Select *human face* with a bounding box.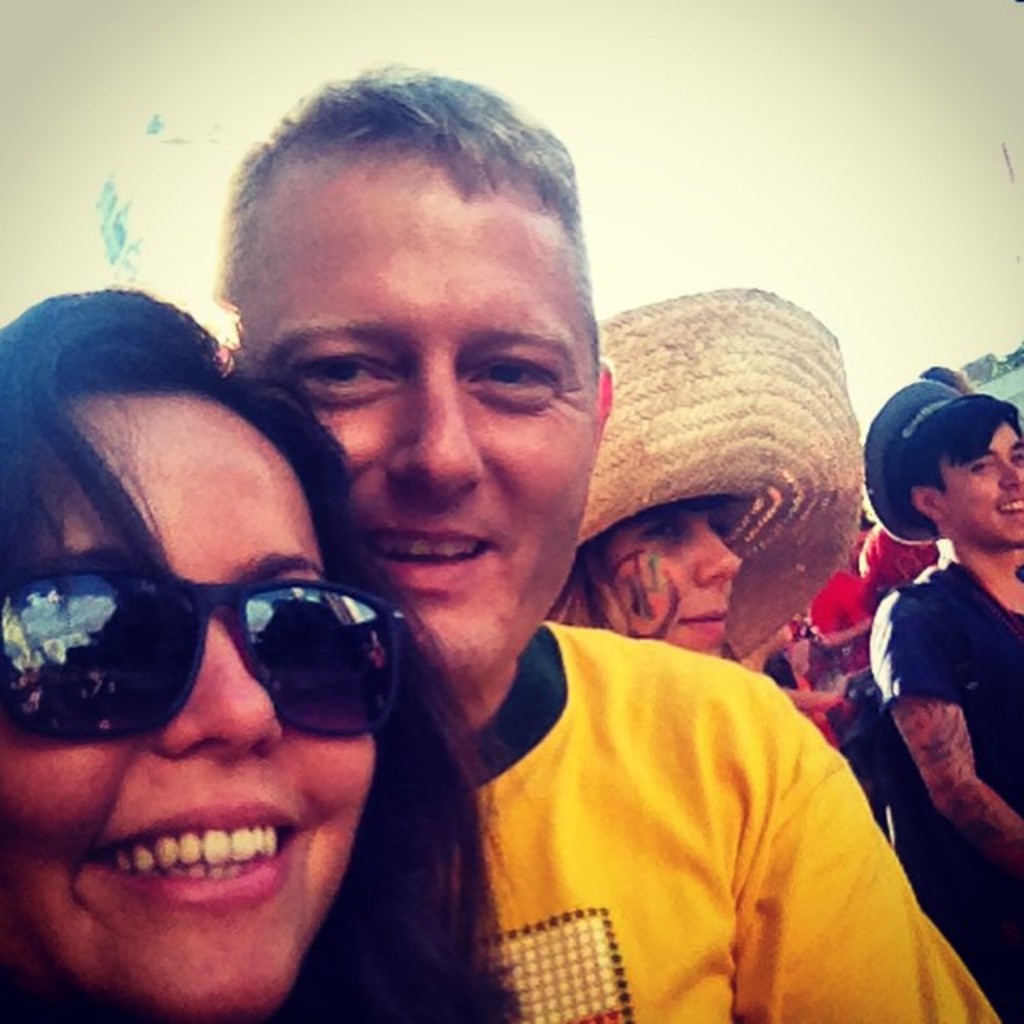
x1=0 y1=389 x2=378 y2=1021.
